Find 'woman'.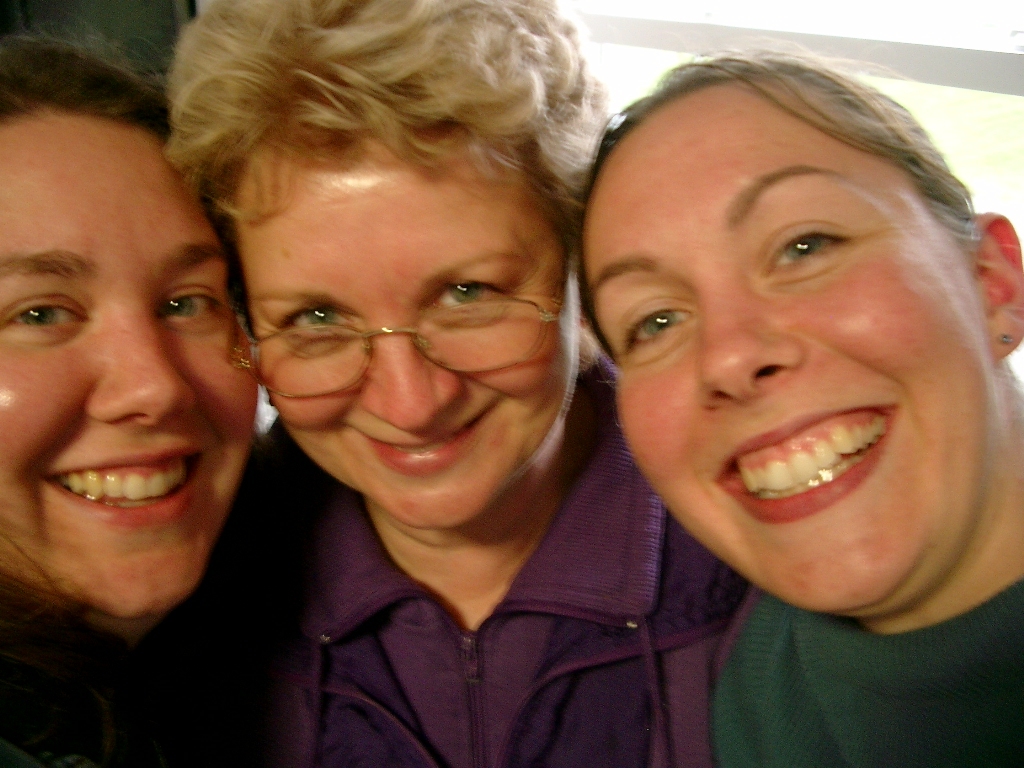
x1=563, y1=44, x2=1023, y2=763.
